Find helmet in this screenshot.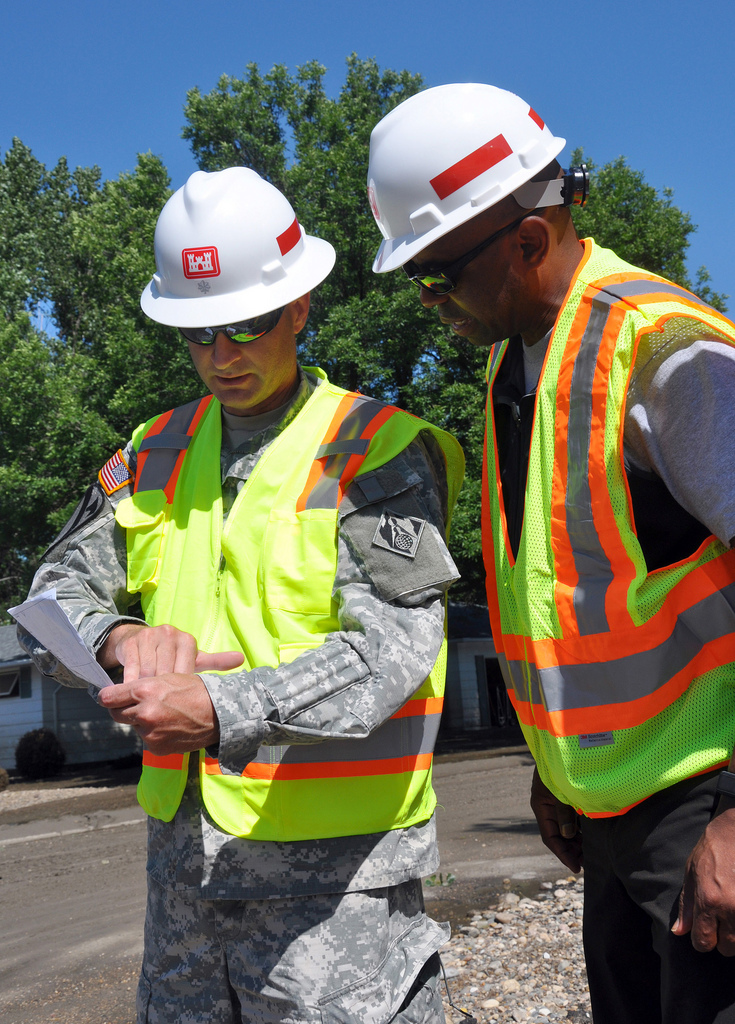
The bounding box for helmet is <region>360, 82, 592, 326</region>.
